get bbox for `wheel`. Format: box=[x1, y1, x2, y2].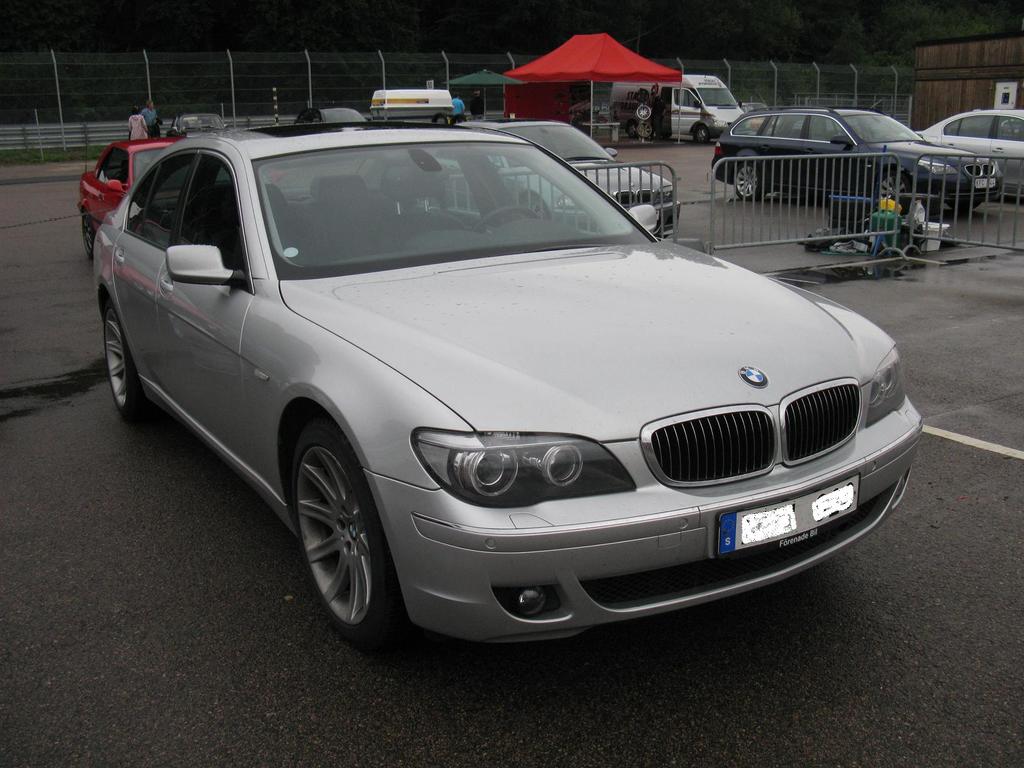
box=[696, 124, 708, 143].
